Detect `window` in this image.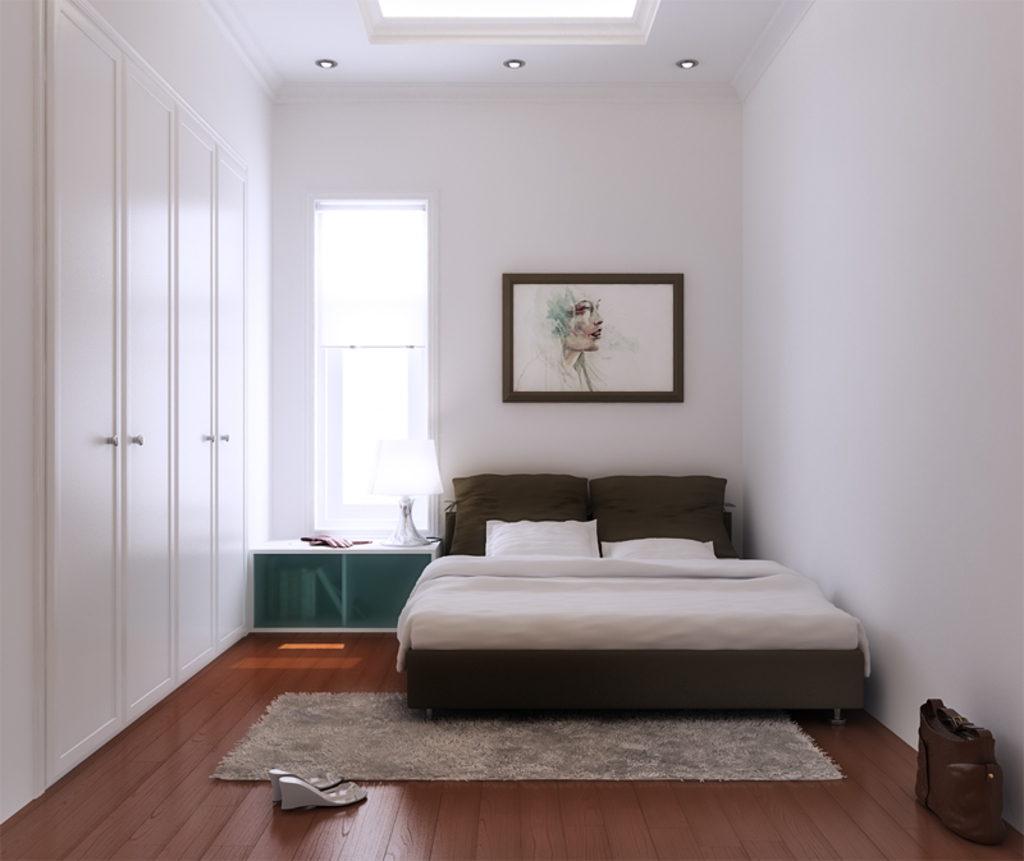
Detection: region(287, 179, 448, 548).
